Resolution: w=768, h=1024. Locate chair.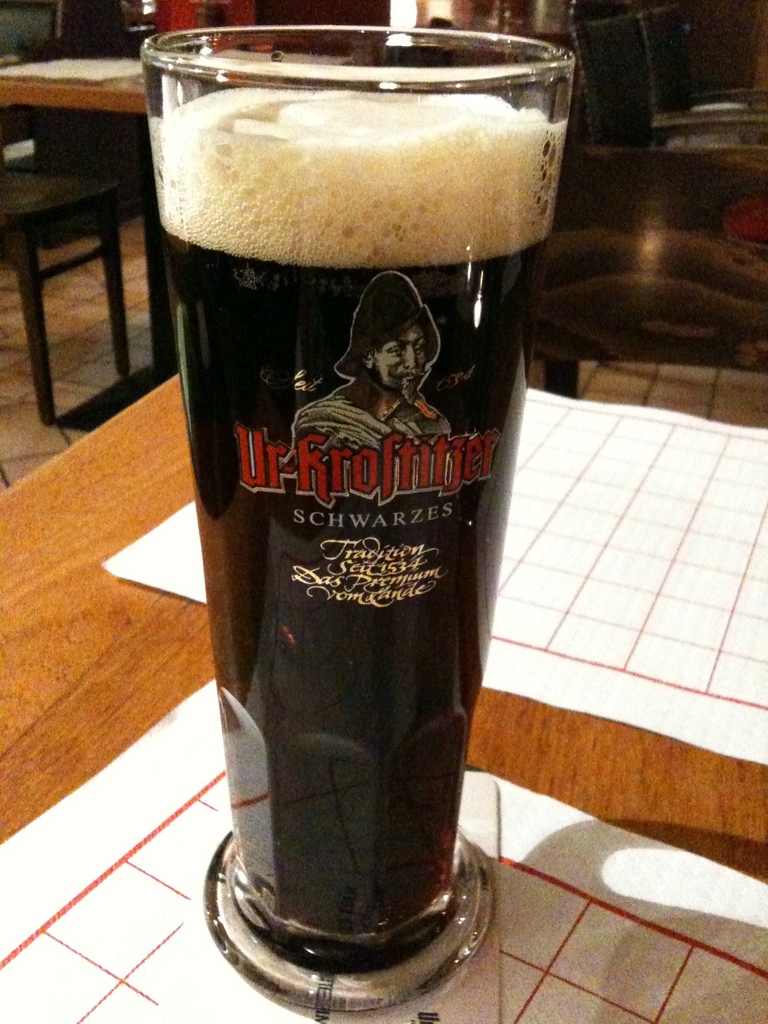
left=563, top=1, right=764, bottom=156.
